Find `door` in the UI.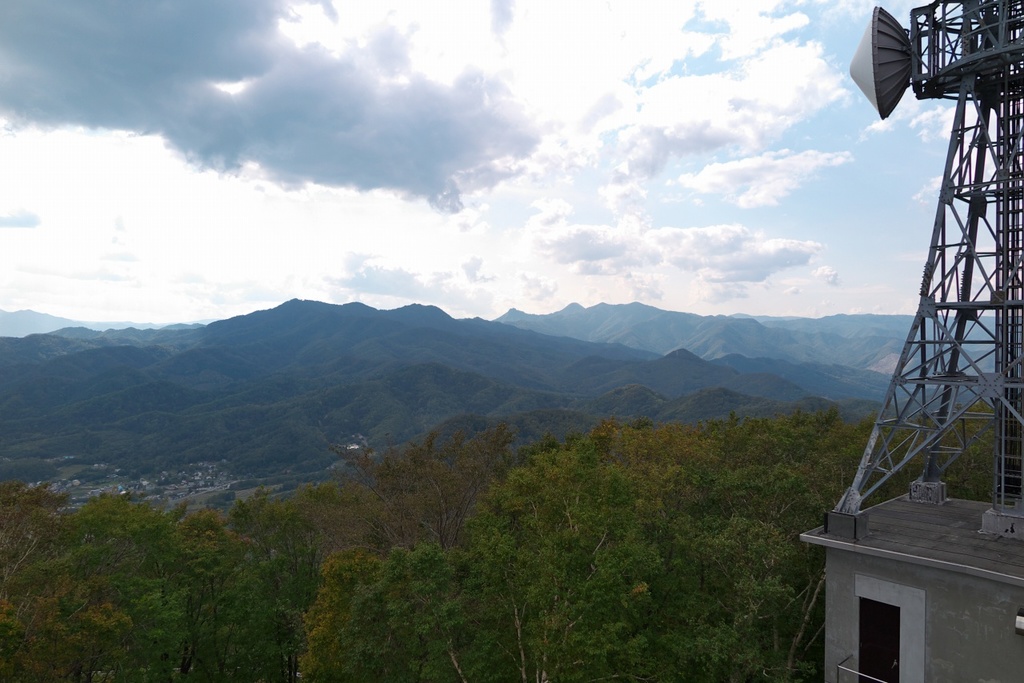
UI element at box=[856, 597, 902, 682].
